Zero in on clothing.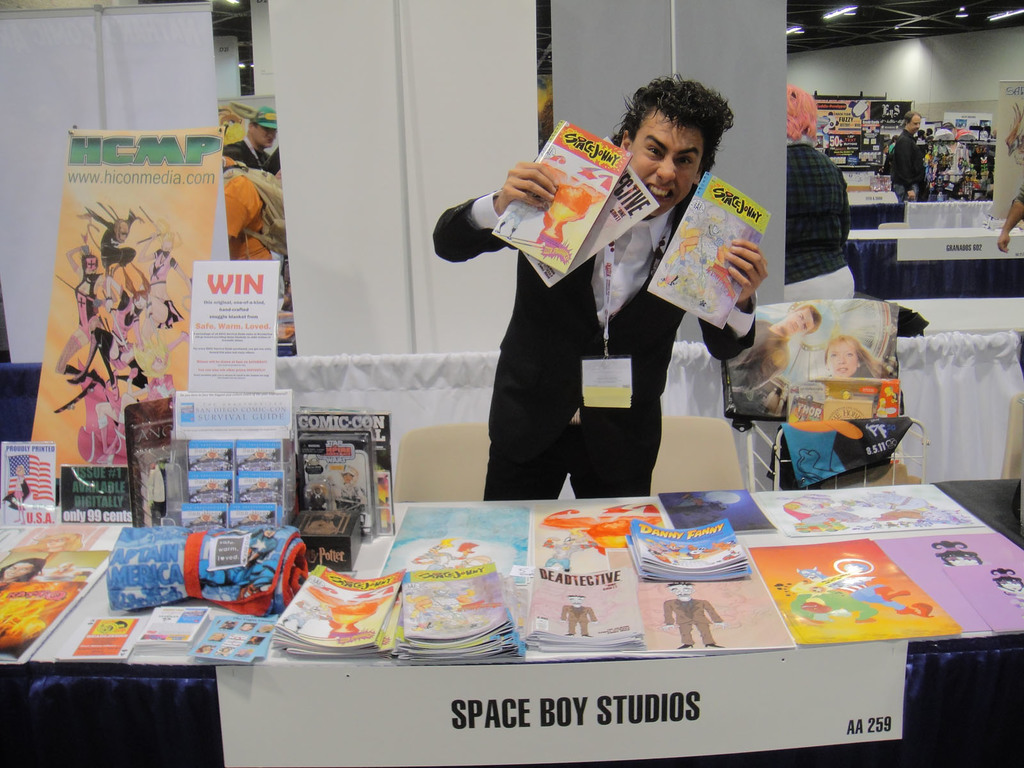
Zeroed in: [left=879, top=493, right=922, bottom=520].
